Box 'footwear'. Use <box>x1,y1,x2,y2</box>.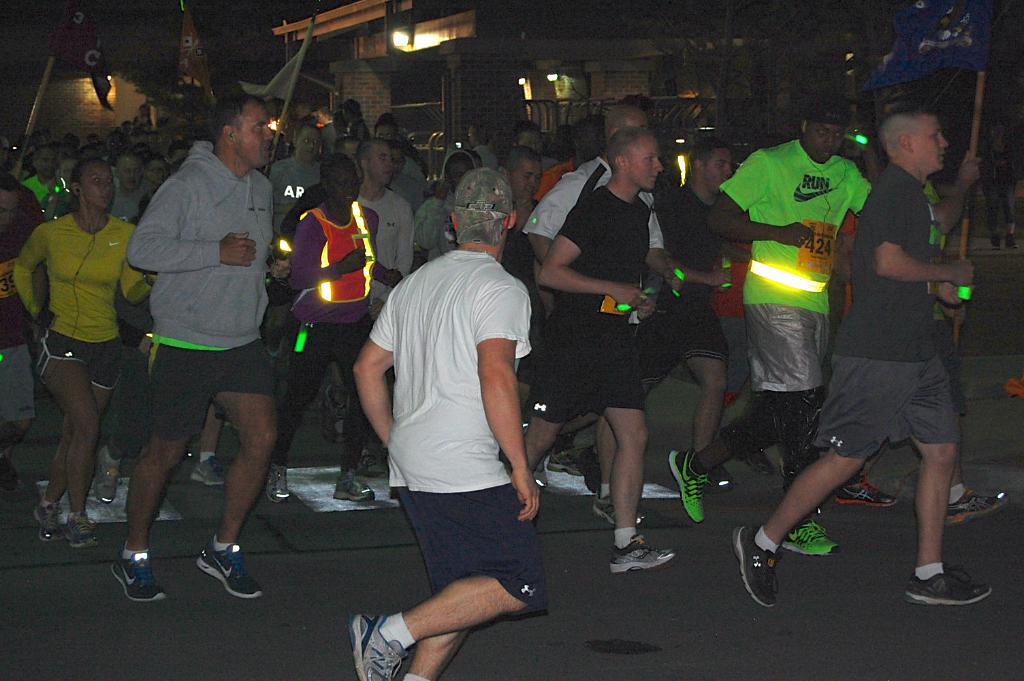
<box>590,494,639,526</box>.
